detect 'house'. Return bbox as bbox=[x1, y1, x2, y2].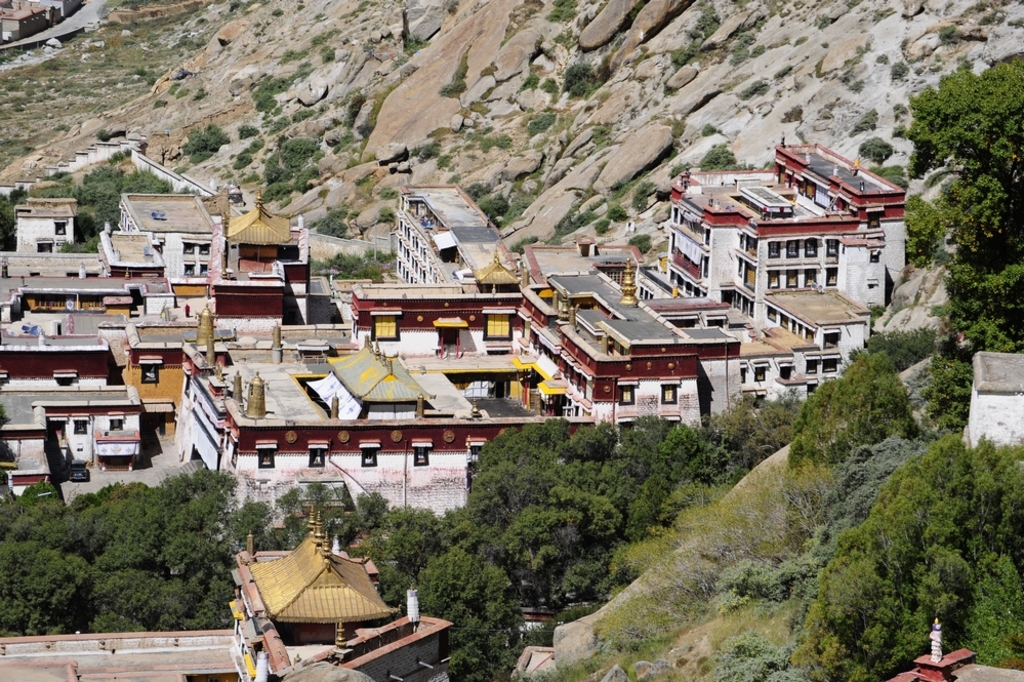
bbox=[333, 125, 924, 453].
